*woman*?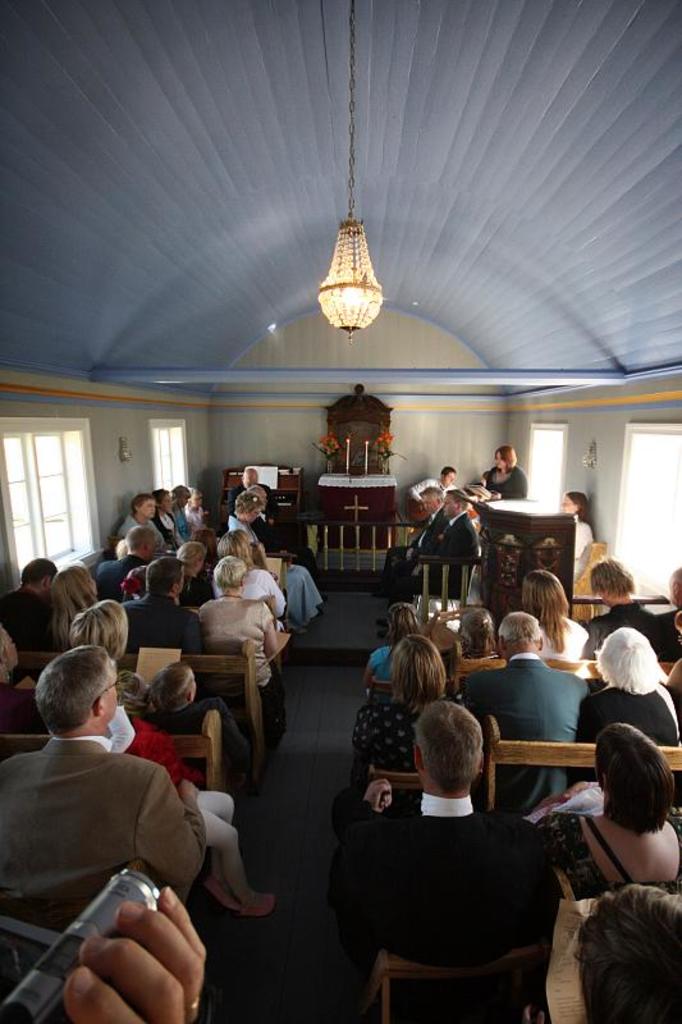
207, 525, 284, 611
